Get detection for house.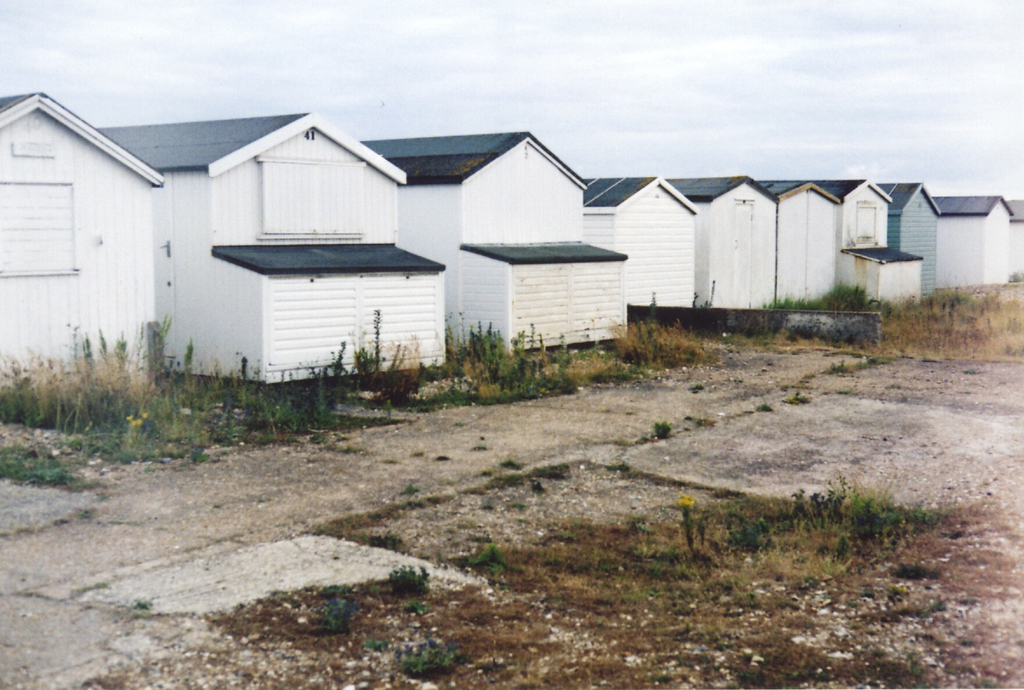
Detection: 0:93:163:373.
